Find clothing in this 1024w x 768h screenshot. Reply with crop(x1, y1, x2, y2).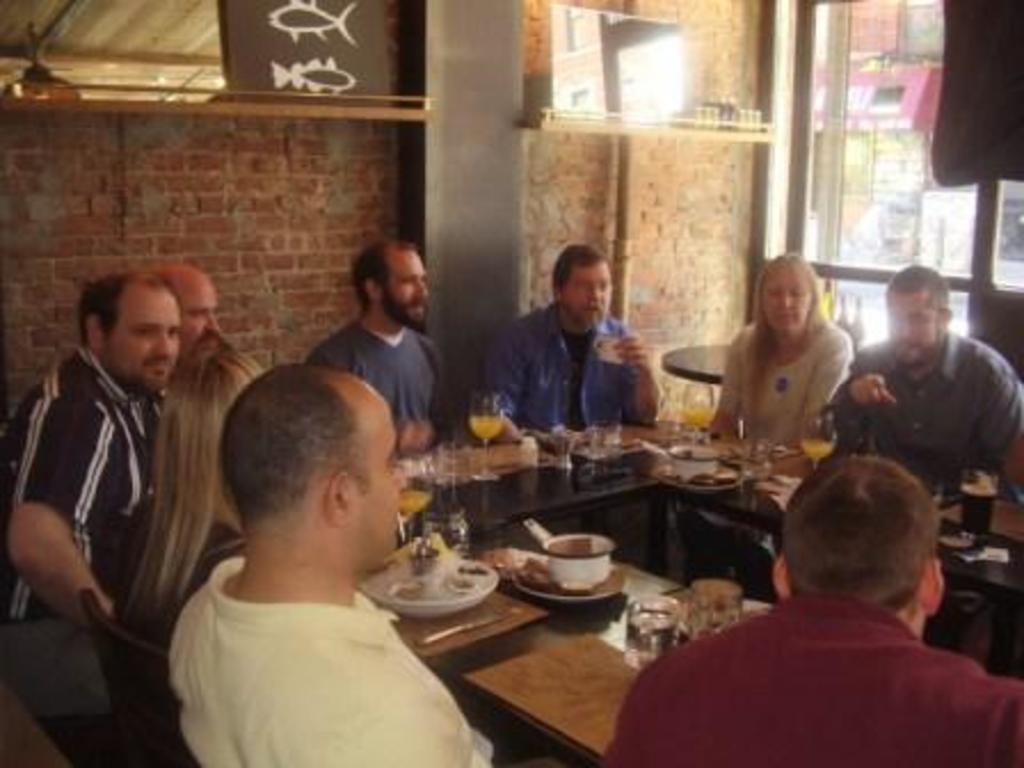
crop(171, 553, 496, 766).
